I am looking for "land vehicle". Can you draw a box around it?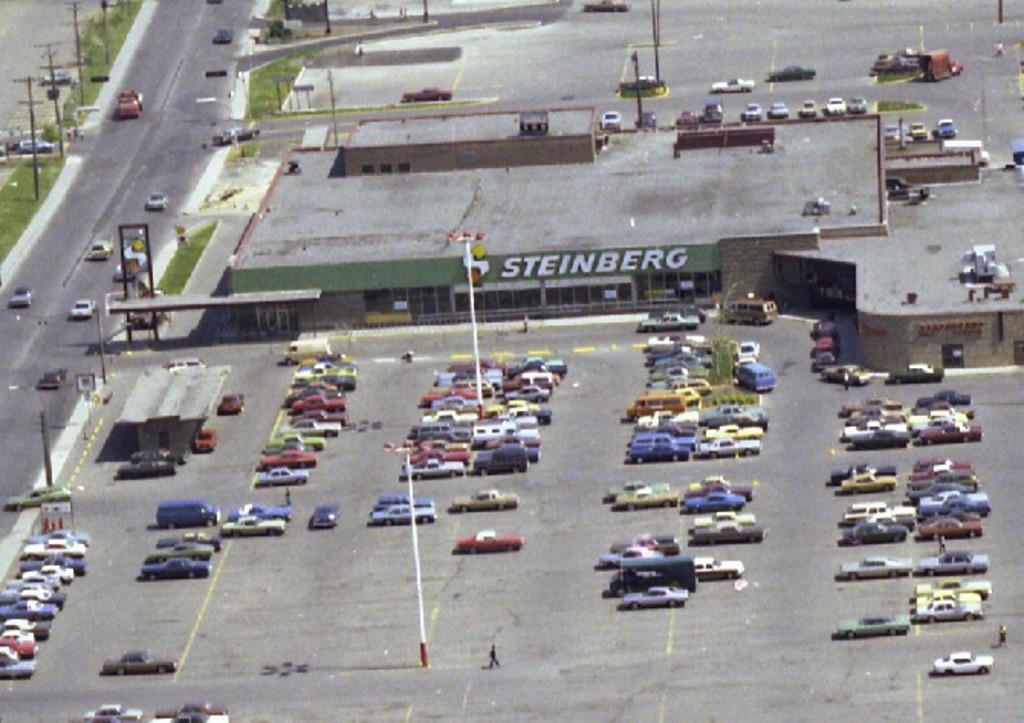
Sure, the bounding box is {"left": 419, "top": 382, "right": 488, "bottom": 407}.
